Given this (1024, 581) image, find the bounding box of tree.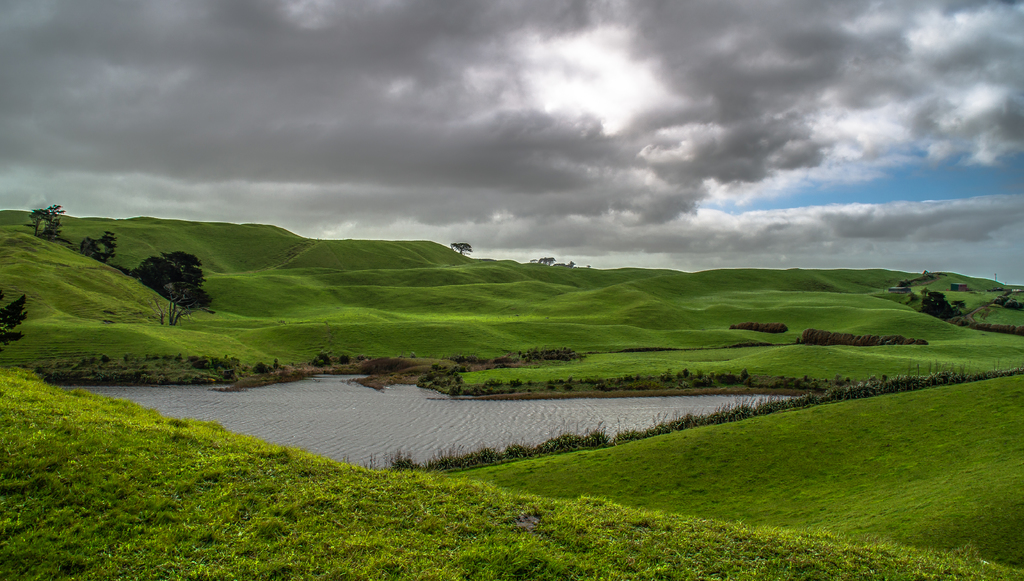
(922, 291, 963, 326).
